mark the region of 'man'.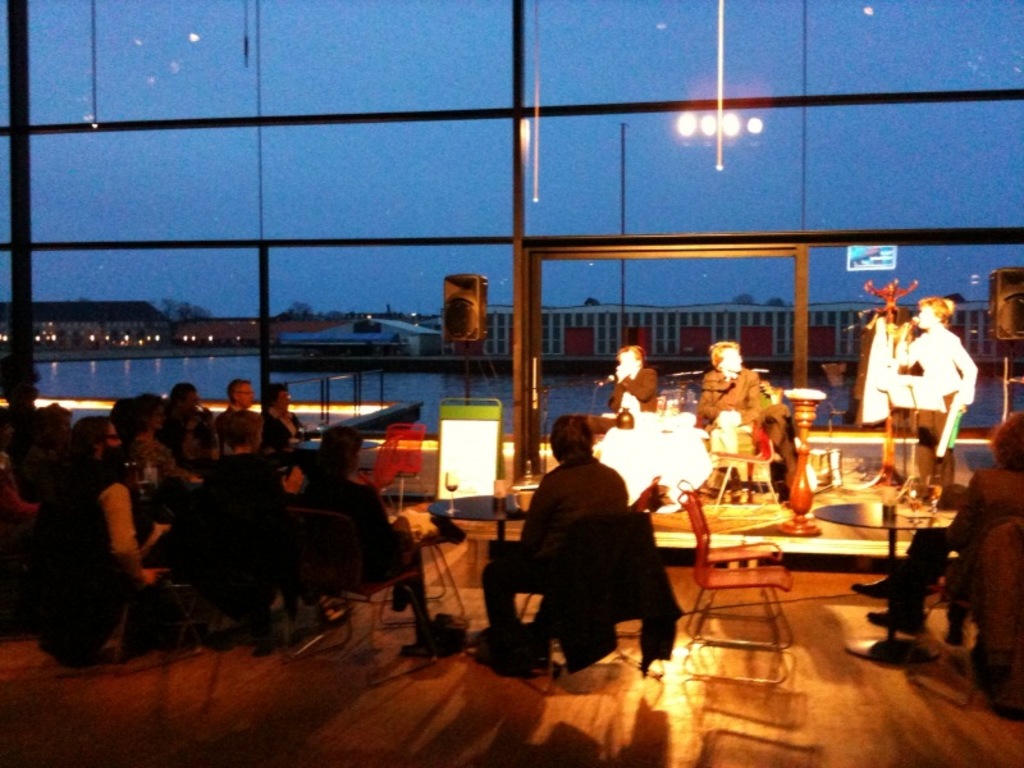
Region: 609:348:662:421.
